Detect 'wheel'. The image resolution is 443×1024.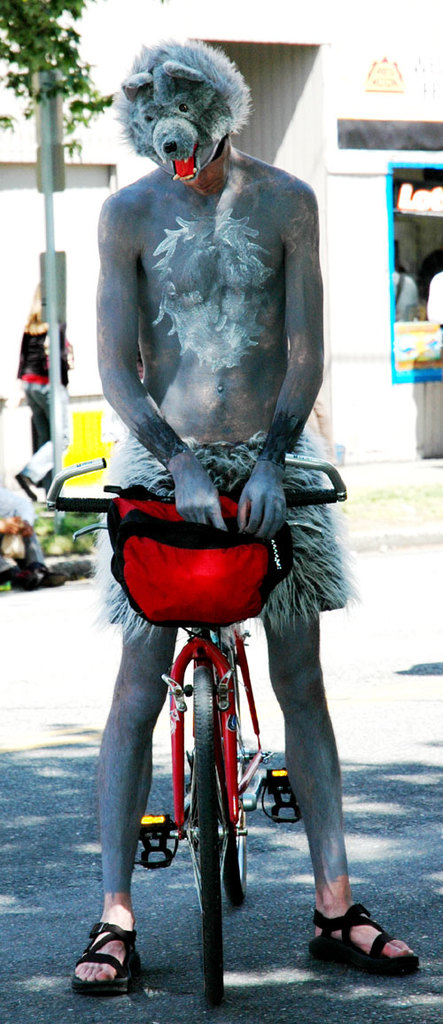
222,813,253,907.
